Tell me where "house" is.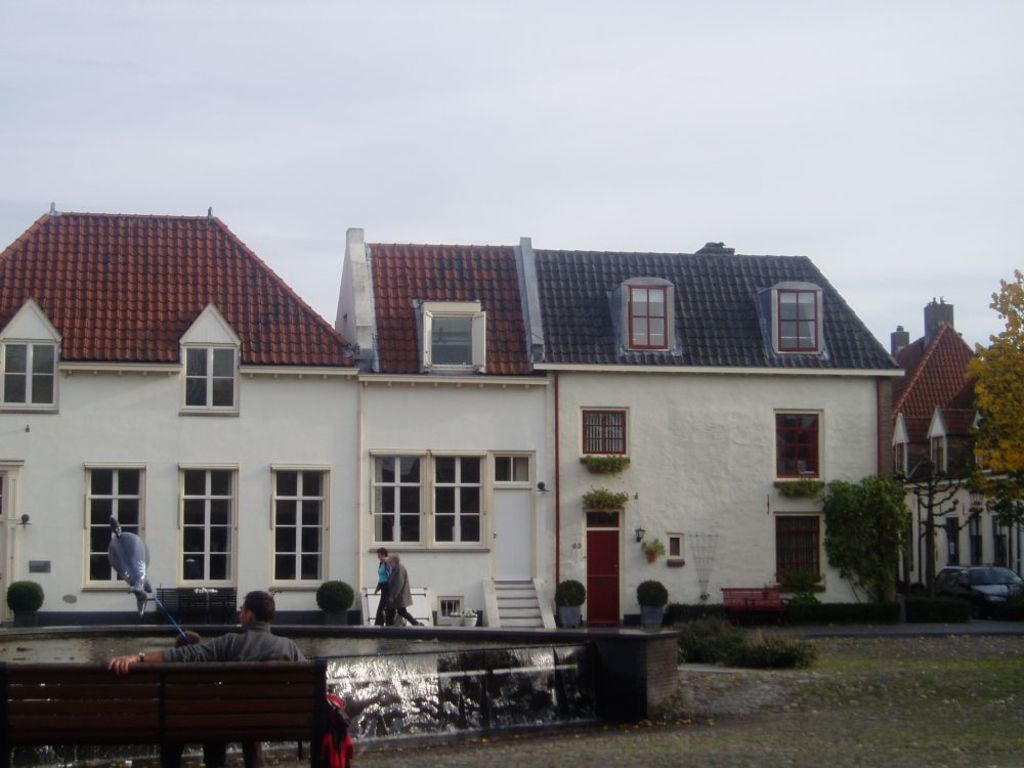
"house" is at (left=513, top=236, right=902, bottom=623).
